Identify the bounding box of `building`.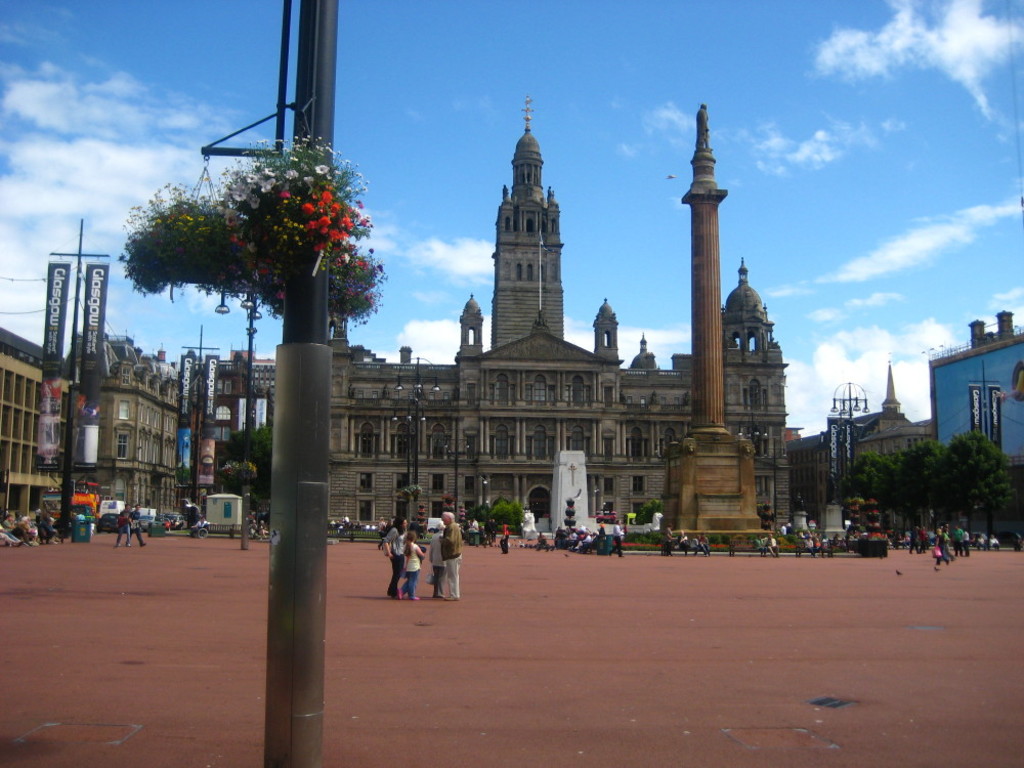
bbox=(183, 349, 275, 507).
